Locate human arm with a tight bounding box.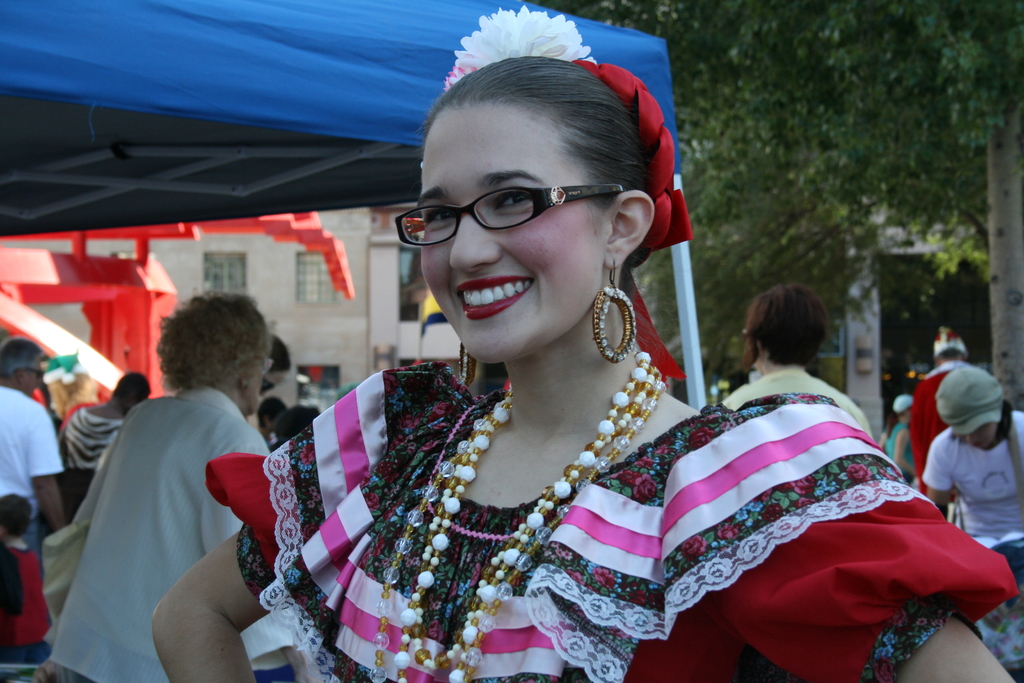
[702, 403, 1023, 682].
